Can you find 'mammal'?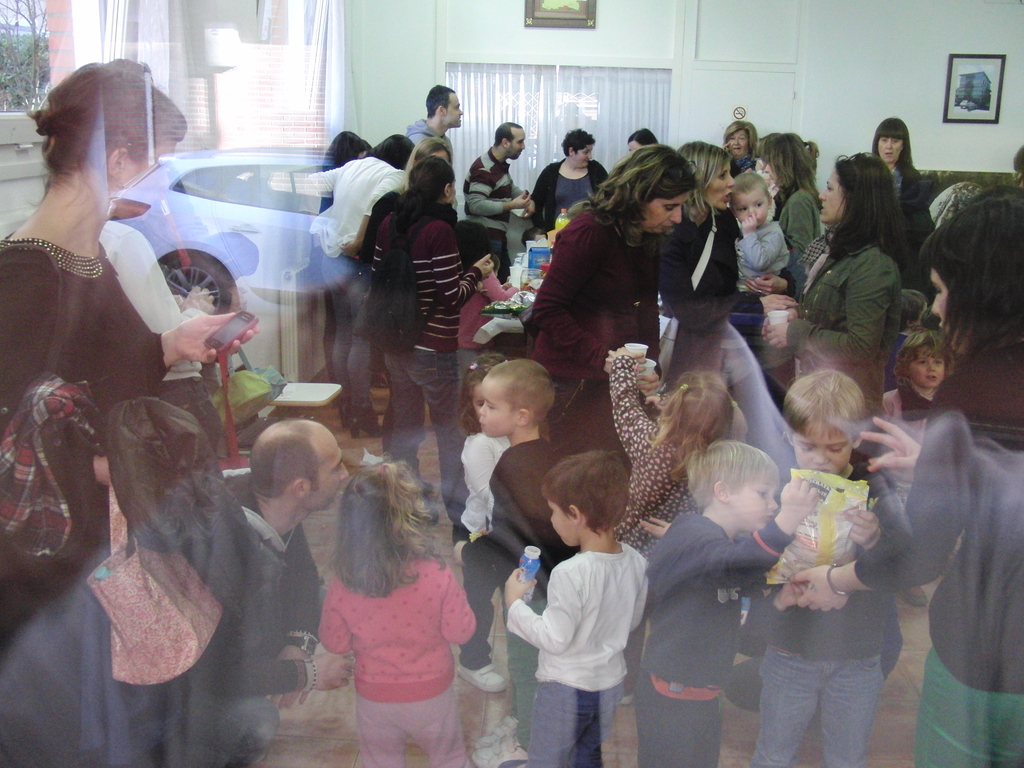
Yes, bounding box: select_region(371, 150, 499, 540).
